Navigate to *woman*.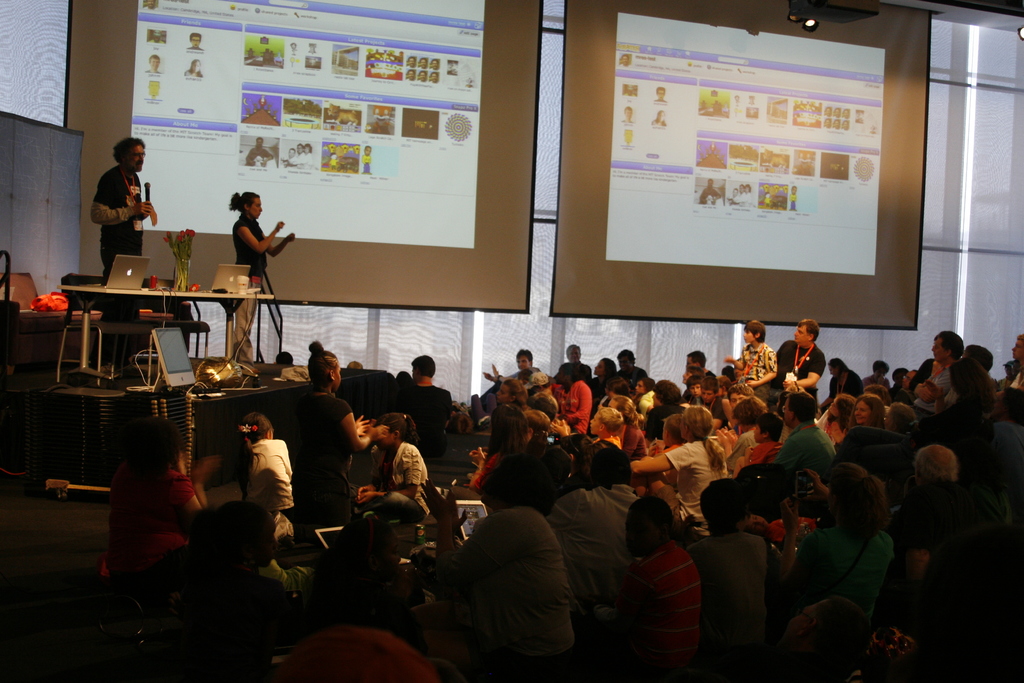
Navigation target: l=630, t=377, r=659, b=403.
